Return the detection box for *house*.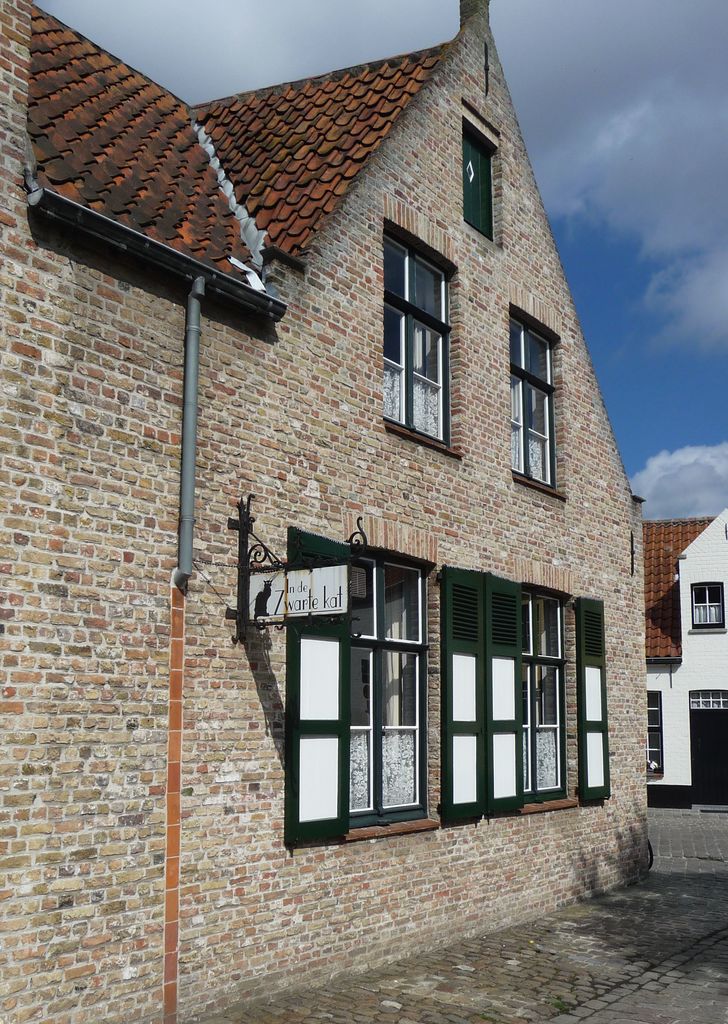
crop(641, 493, 727, 803).
